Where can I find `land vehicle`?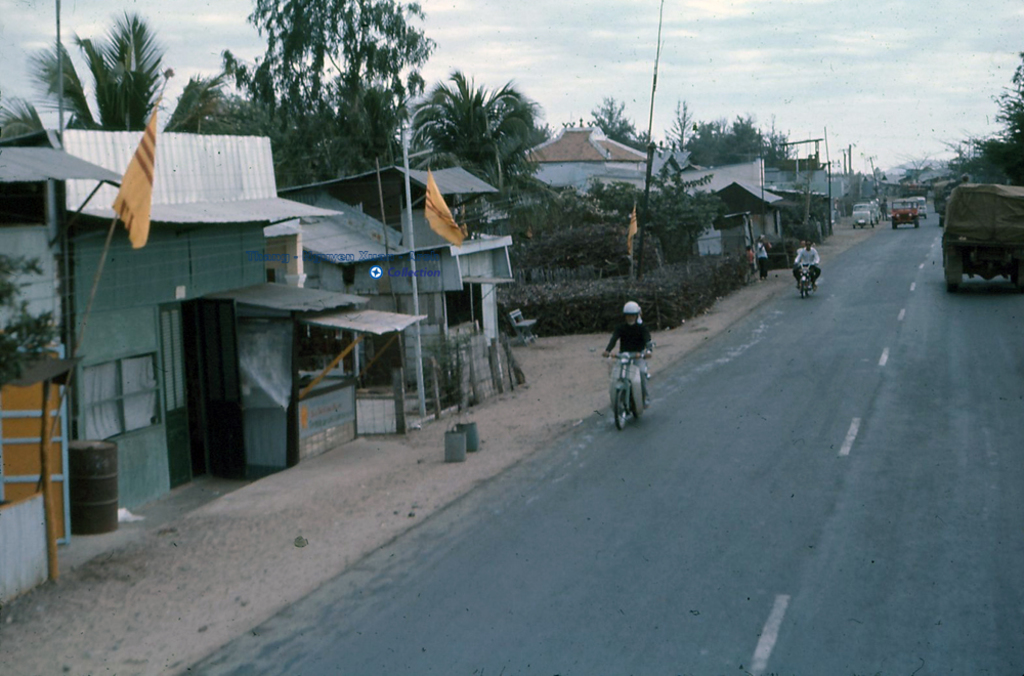
You can find it at select_region(851, 201, 878, 229).
